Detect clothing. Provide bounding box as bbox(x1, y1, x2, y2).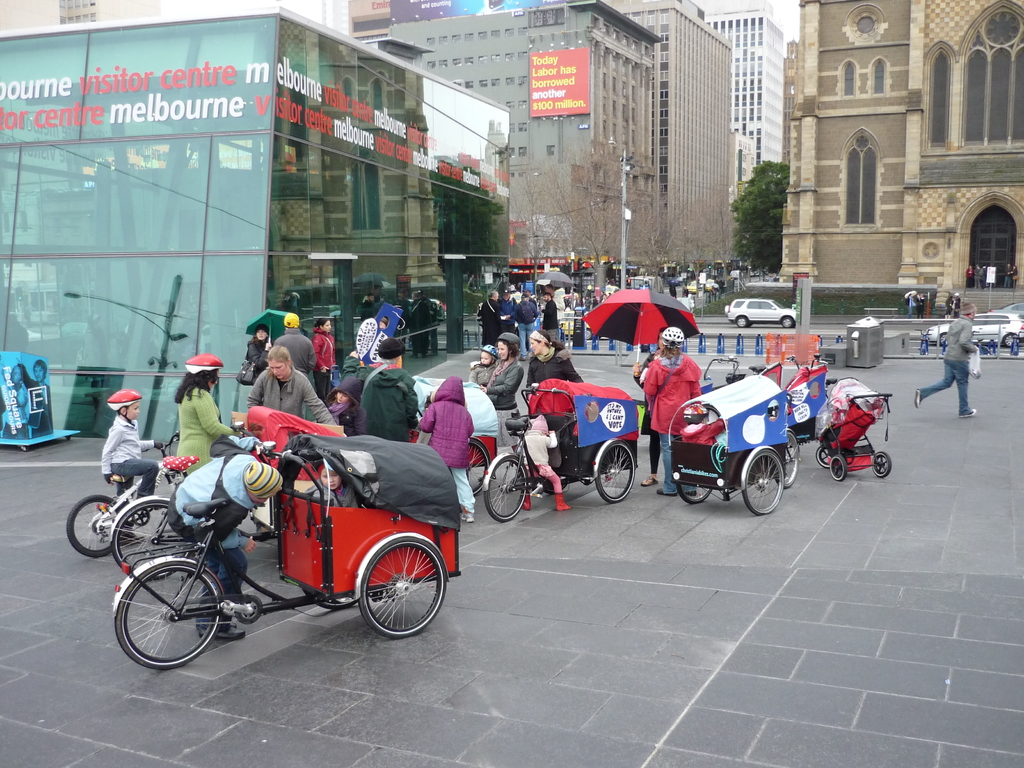
bbox(470, 363, 490, 384).
